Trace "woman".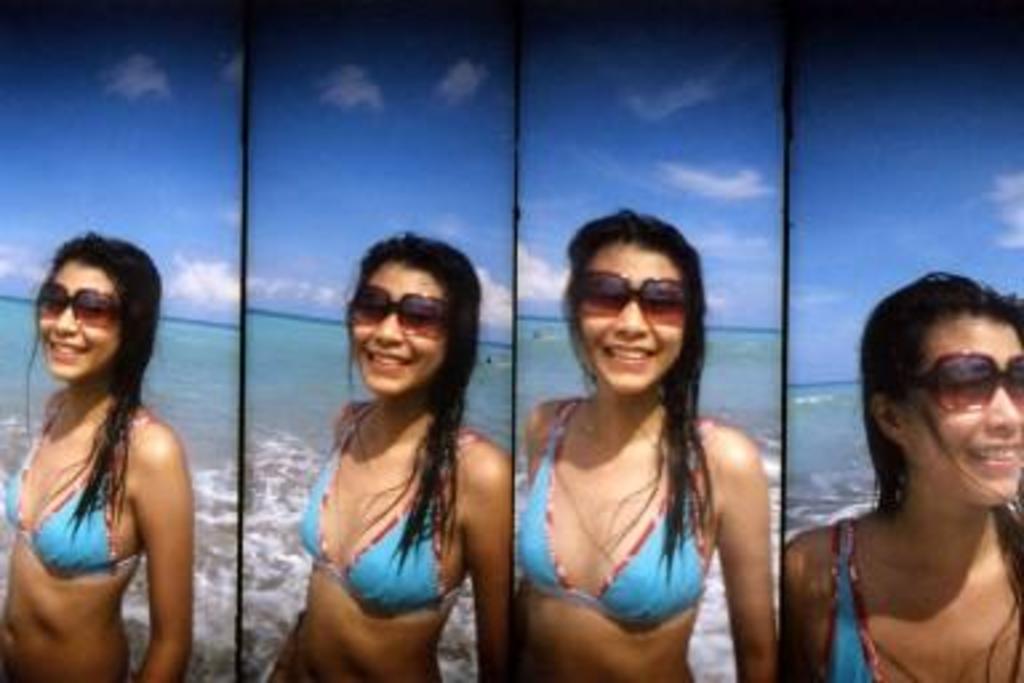
Traced to {"x1": 779, "y1": 269, "x2": 1023, "y2": 680}.
